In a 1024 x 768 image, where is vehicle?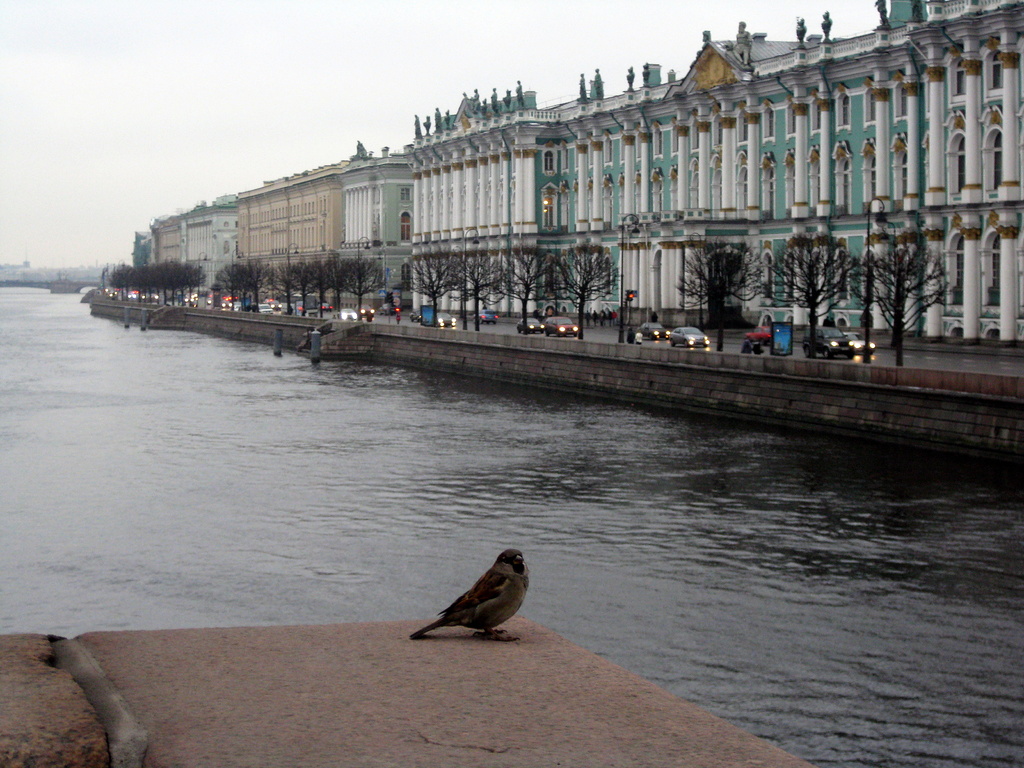
255 305 275 314.
